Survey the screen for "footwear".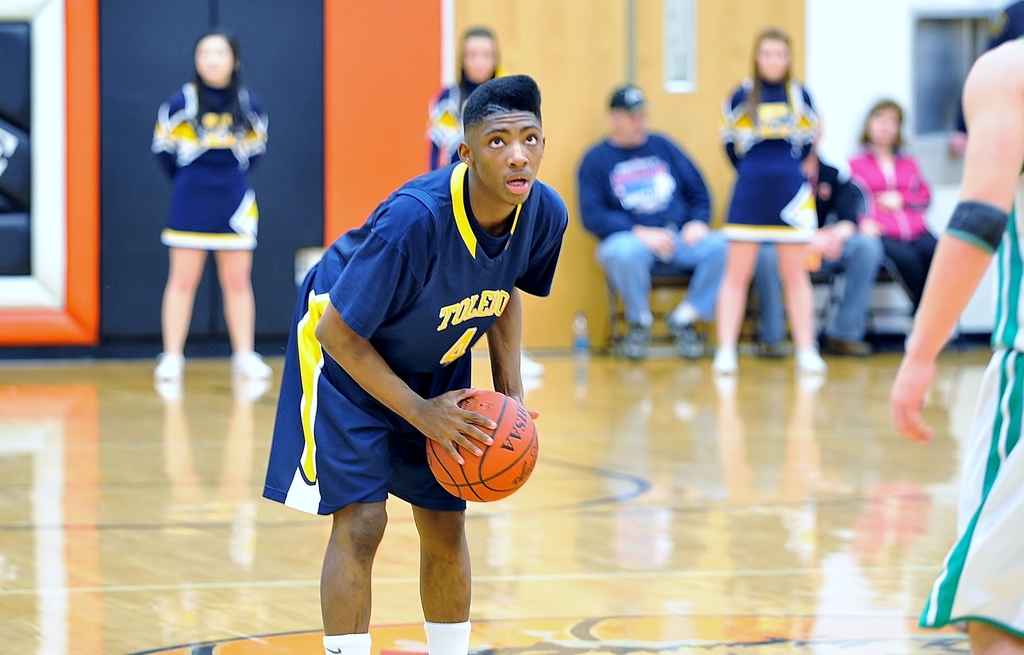
Survey found: 712:344:737:369.
